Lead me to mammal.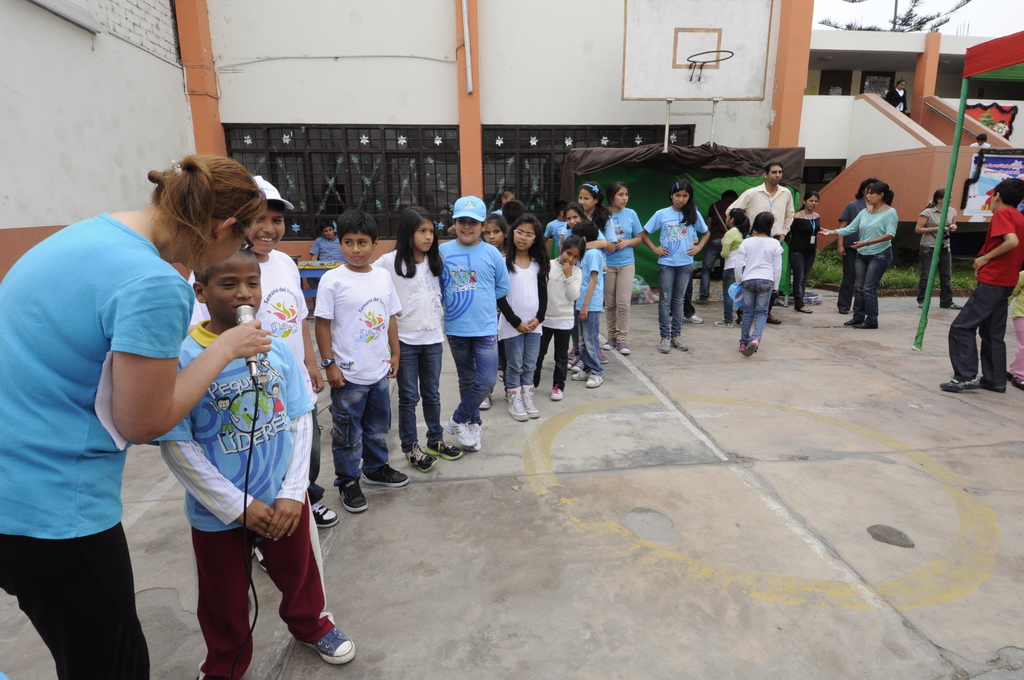
Lead to (left=934, top=177, right=1023, bottom=392).
